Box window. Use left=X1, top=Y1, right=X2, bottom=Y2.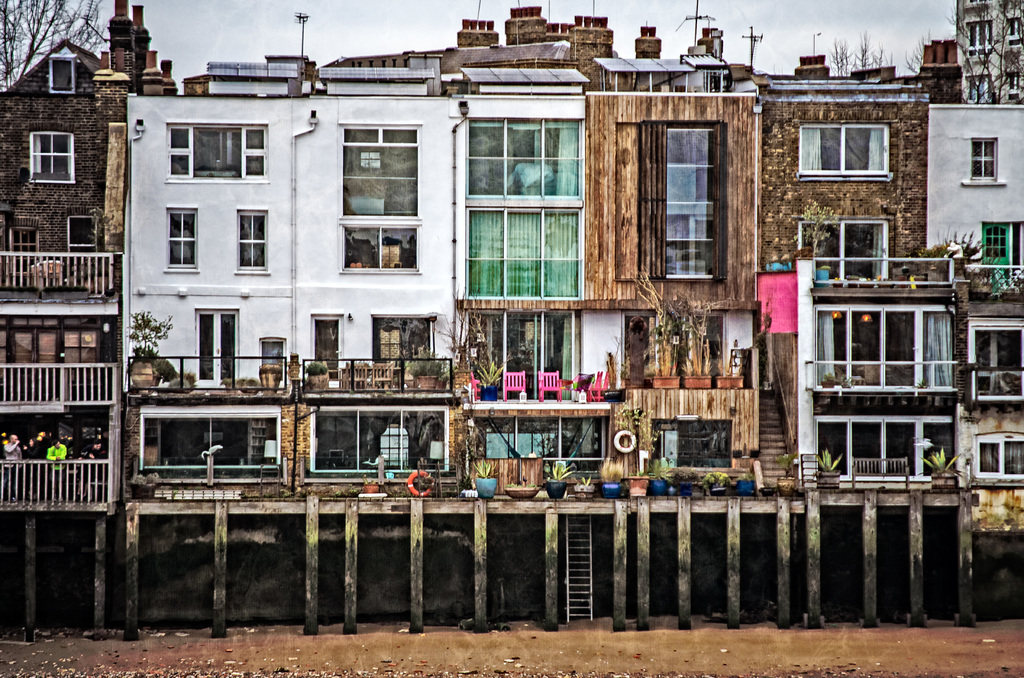
left=309, top=407, right=440, bottom=467.
